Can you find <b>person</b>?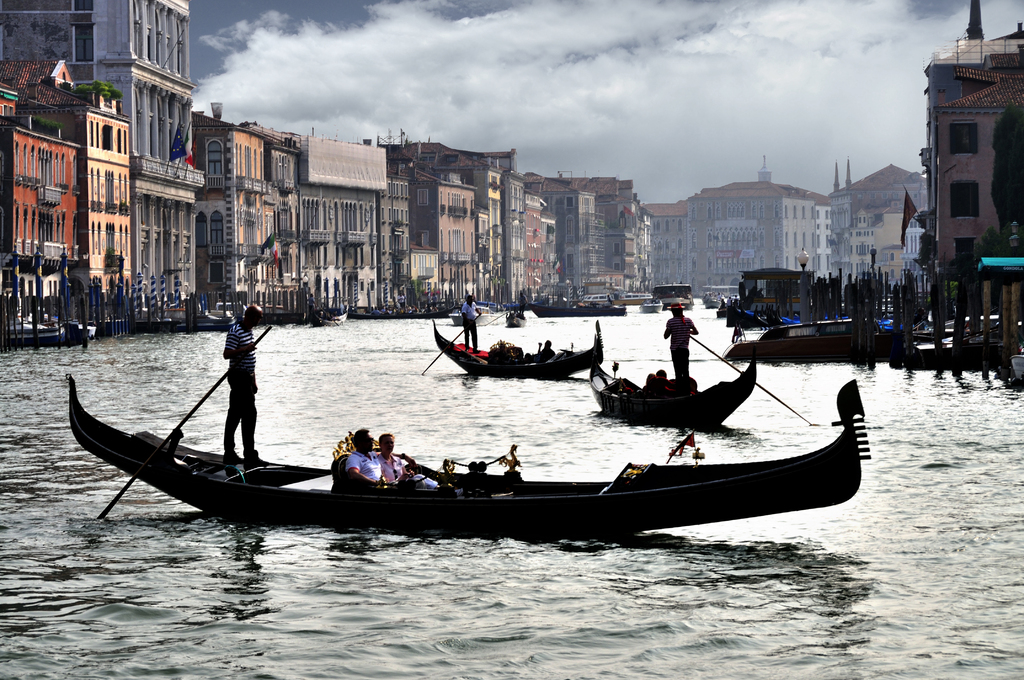
Yes, bounding box: Rect(460, 298, 482, 357).
